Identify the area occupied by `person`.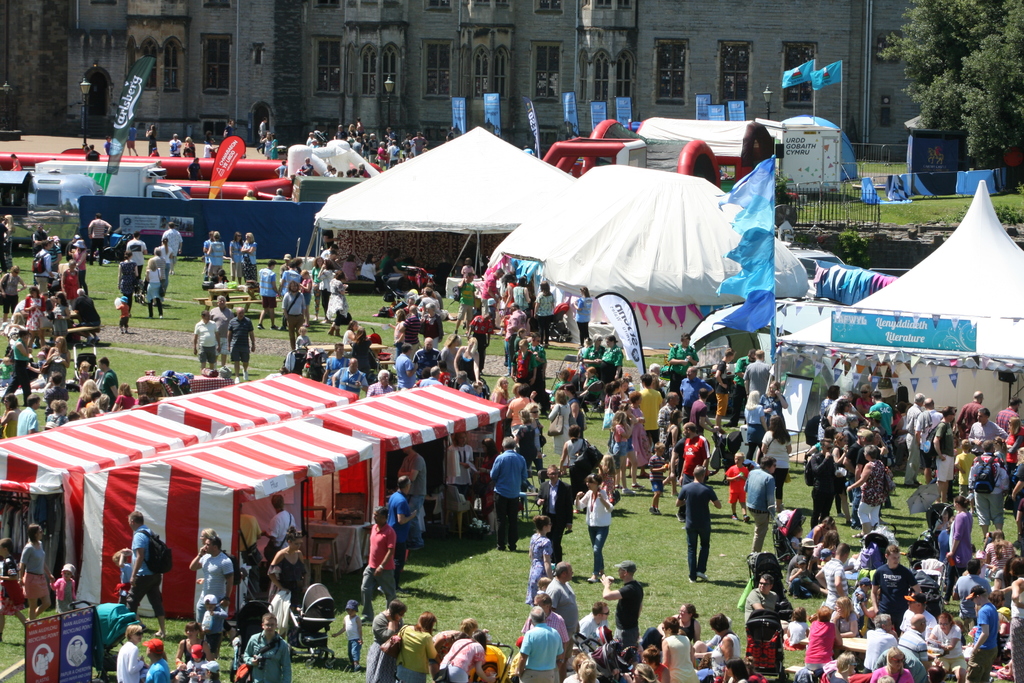
Area: rect(676, 469, 723, 582).
